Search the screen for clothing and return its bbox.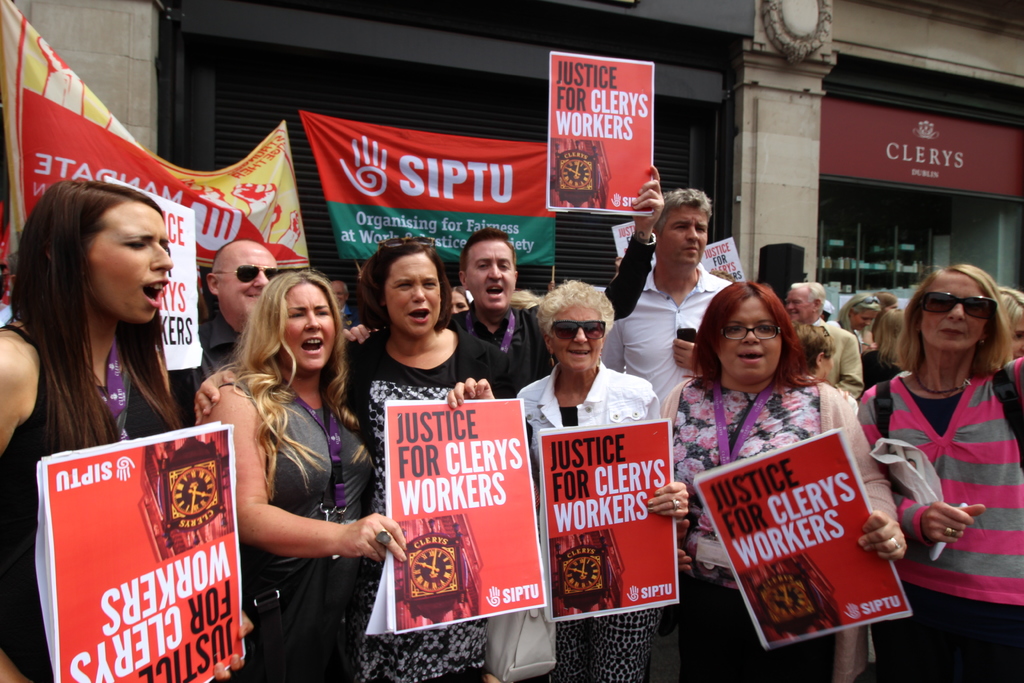
Found: 346, 324, 512, 682.
